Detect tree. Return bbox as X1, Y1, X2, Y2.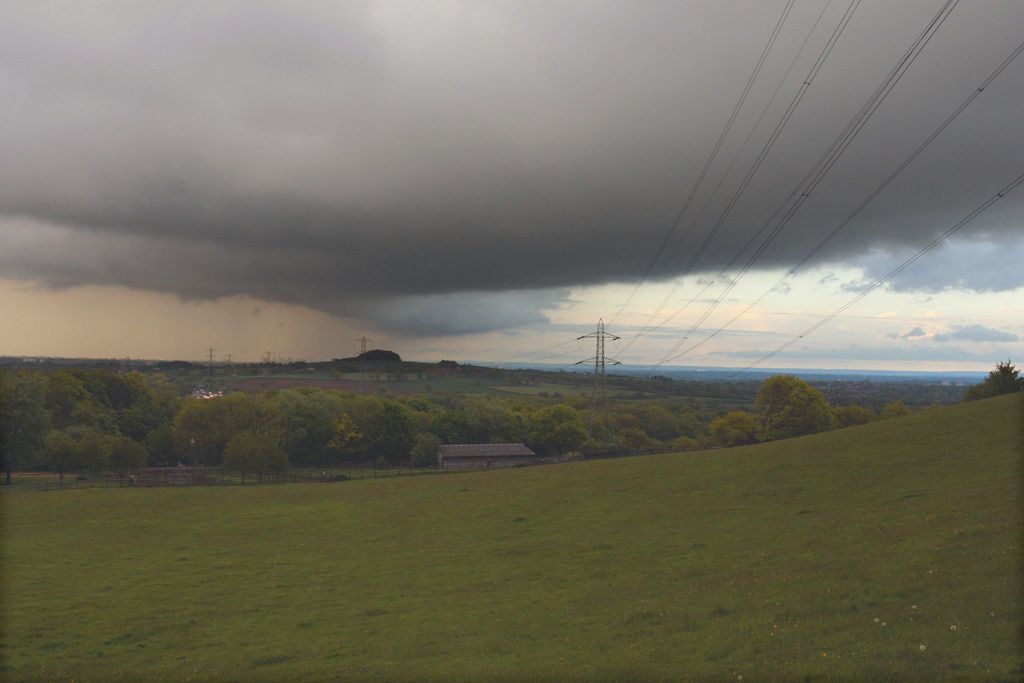
99, 432, 157, 472.
